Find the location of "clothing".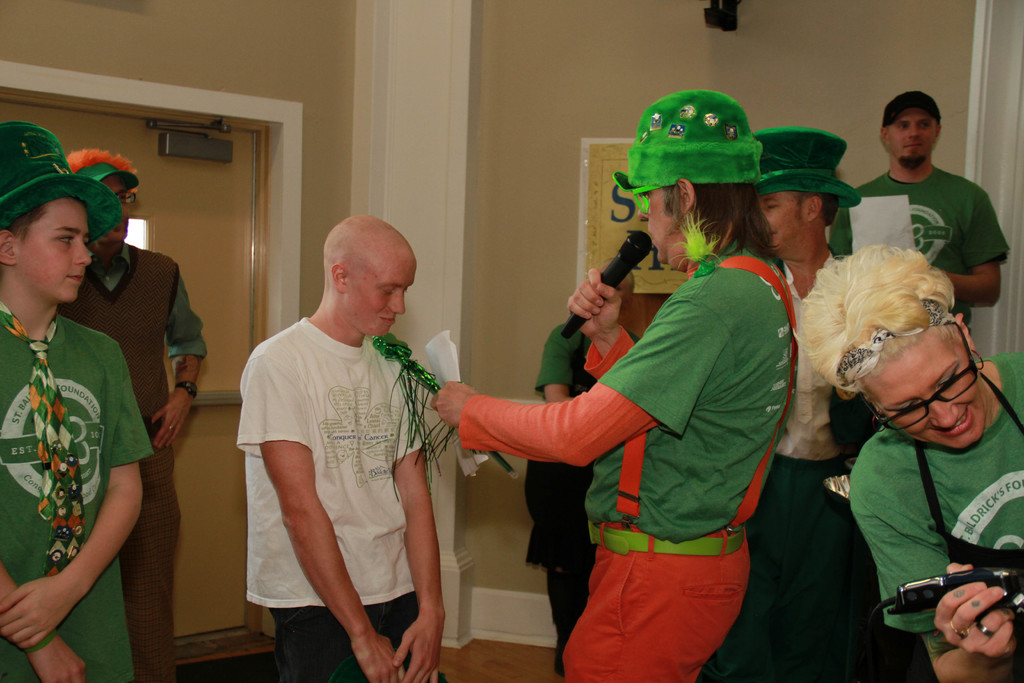
Location: box=[462, 238, 801, 533].
